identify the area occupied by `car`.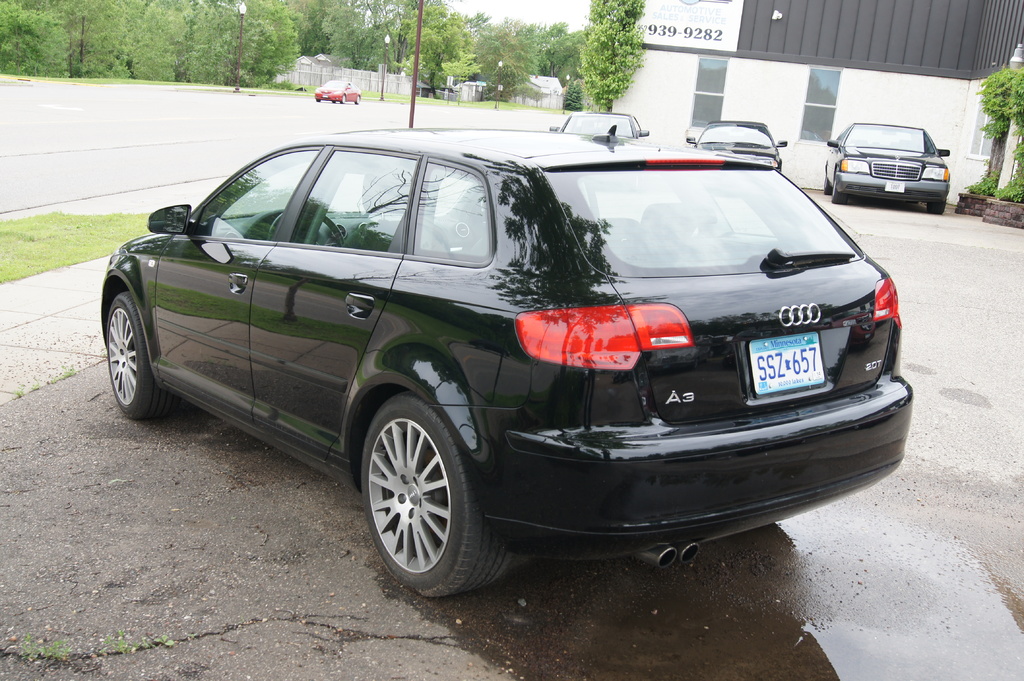
Area: x1=826 y1=125 x2=948 y2=216.
